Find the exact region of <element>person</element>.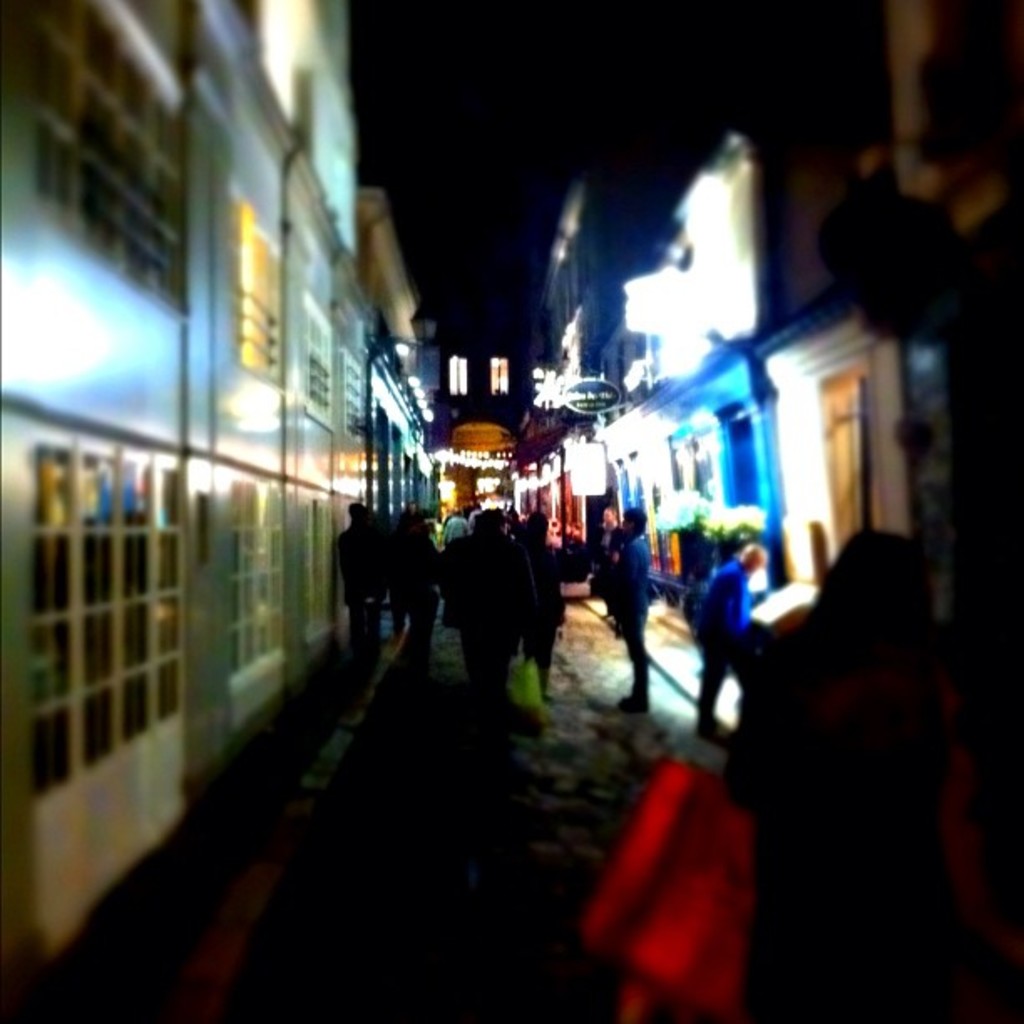
Exact region: 693:545:765:740.
